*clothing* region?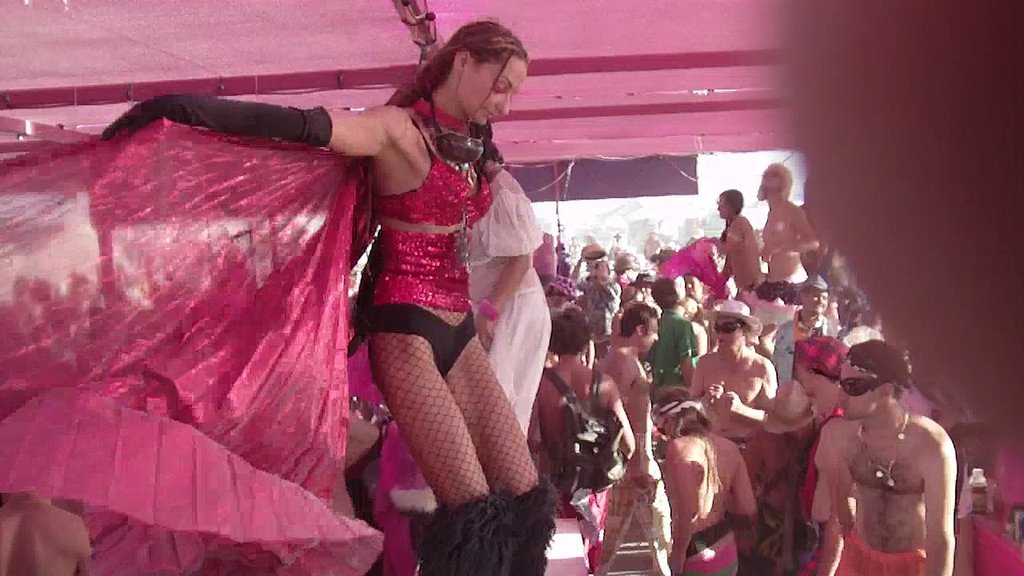
box(102, 93, 579, 575)
